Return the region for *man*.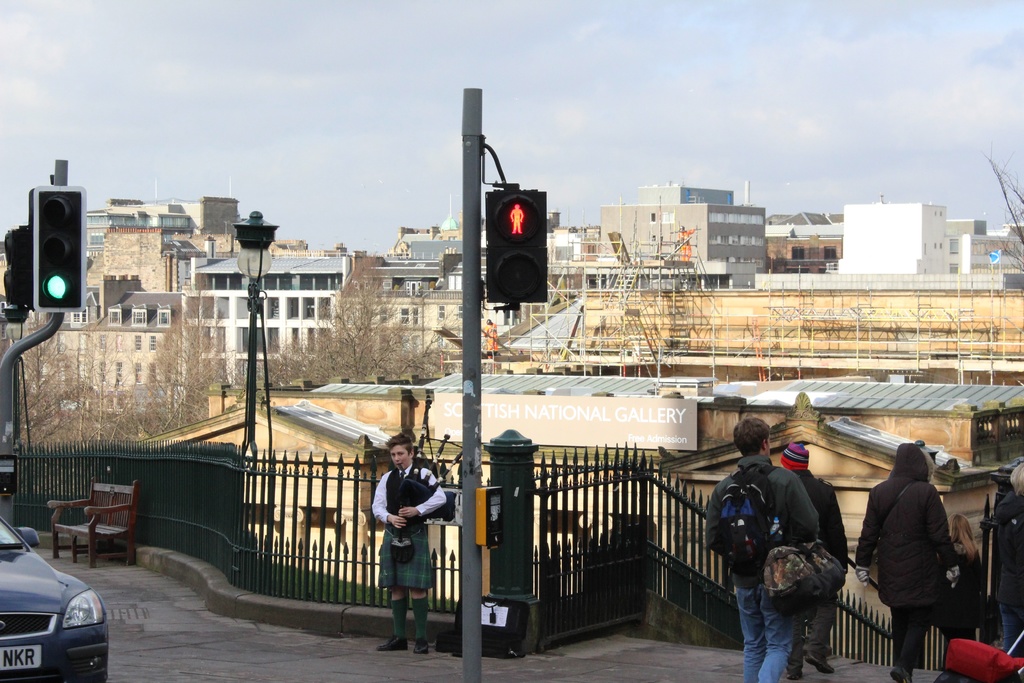
x1=366 y1=438 x2=445 y2=652.
